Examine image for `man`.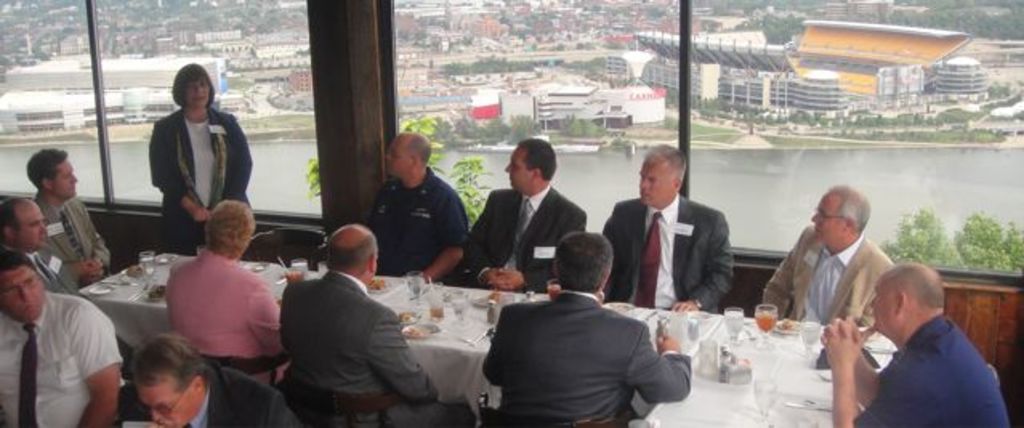
Examination result: x1=120, y1=330, x2=296, y2=426.
